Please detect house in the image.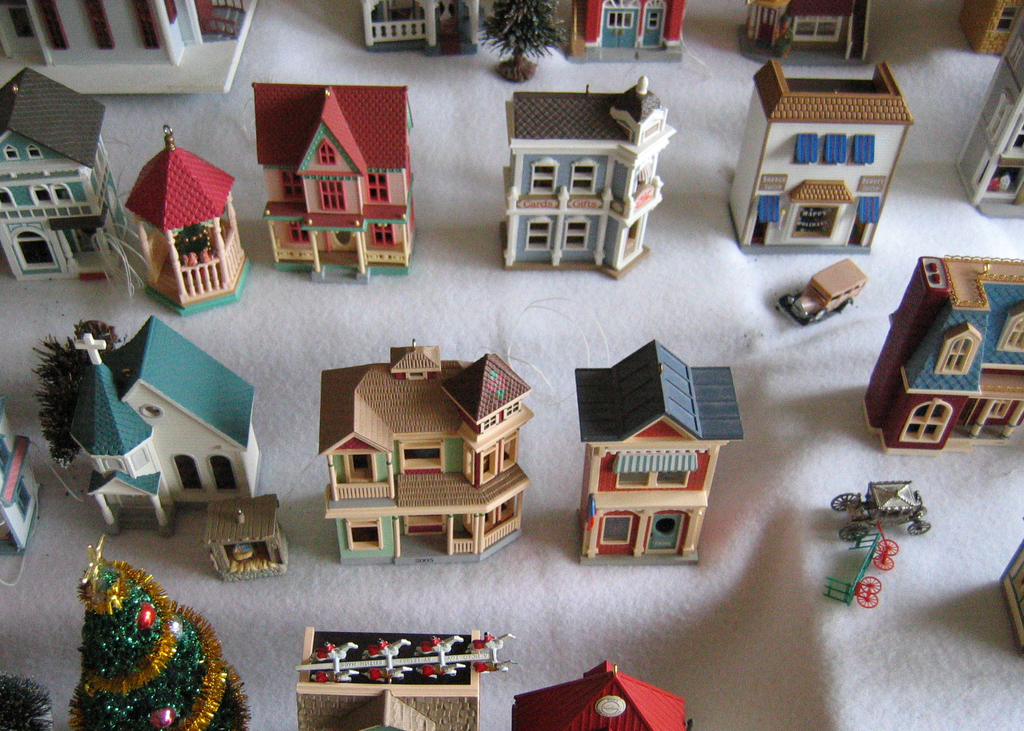
0:65:132:278.
